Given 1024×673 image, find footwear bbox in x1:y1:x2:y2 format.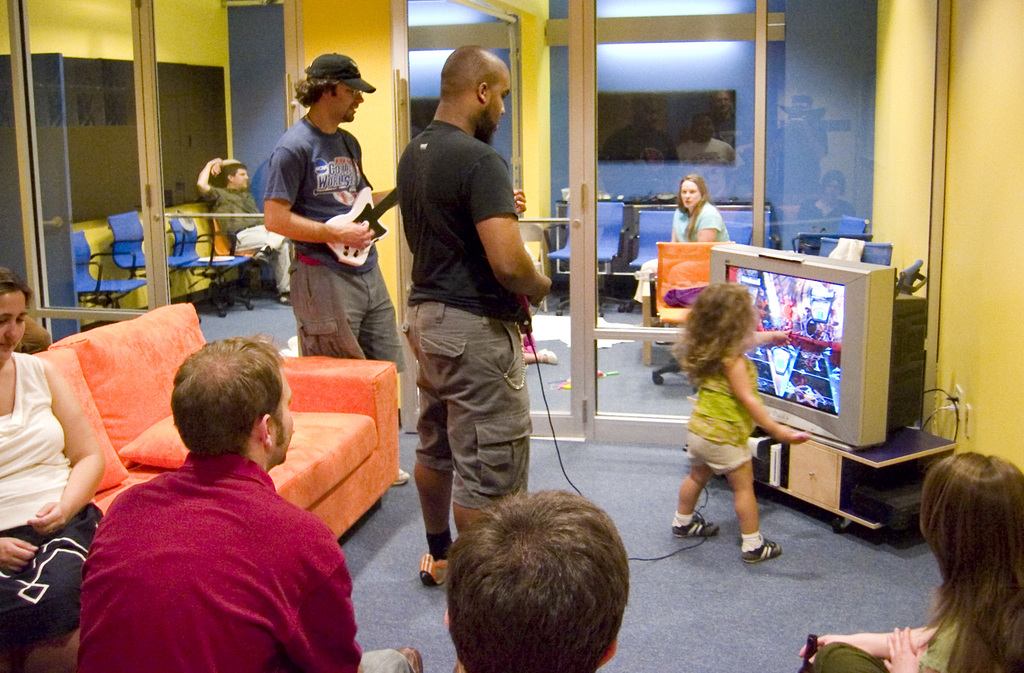
744:540:781:558.
